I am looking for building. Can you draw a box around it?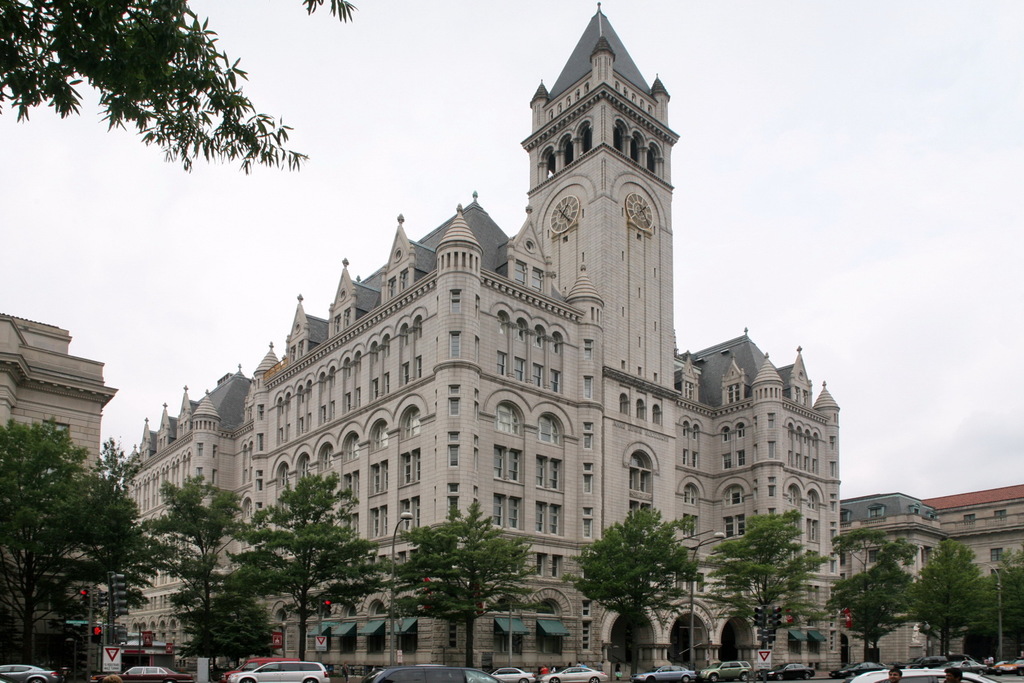
Sure, the bounding box is <bbox>99, 0, 964, 675</bbox>.
